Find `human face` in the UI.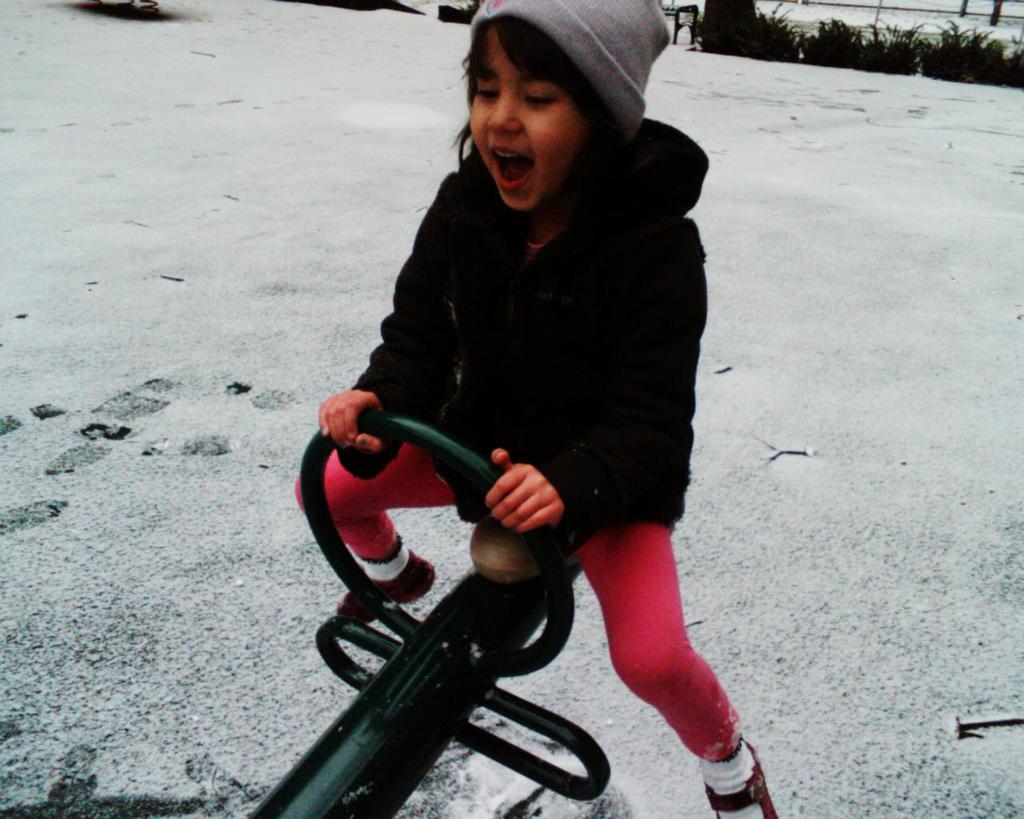
UI element at {"left": 469, "top": 28, "right": 590, "bottom": 210}.
